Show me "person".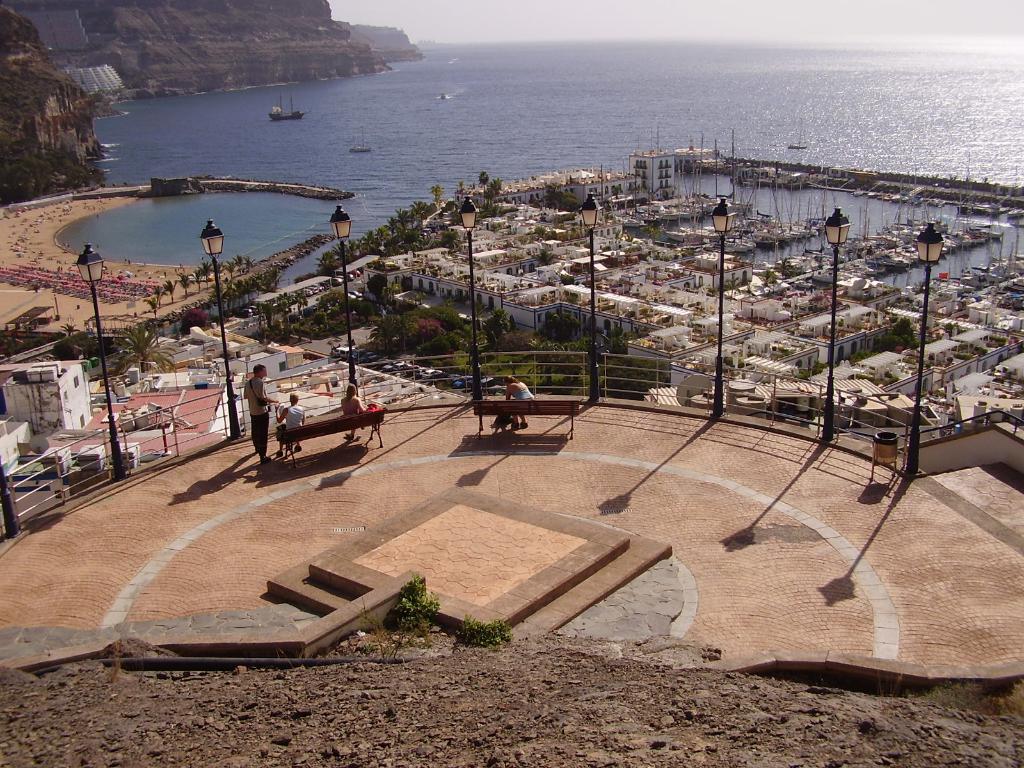
"person" is here: bbox=(508, 376, 531, 430).
